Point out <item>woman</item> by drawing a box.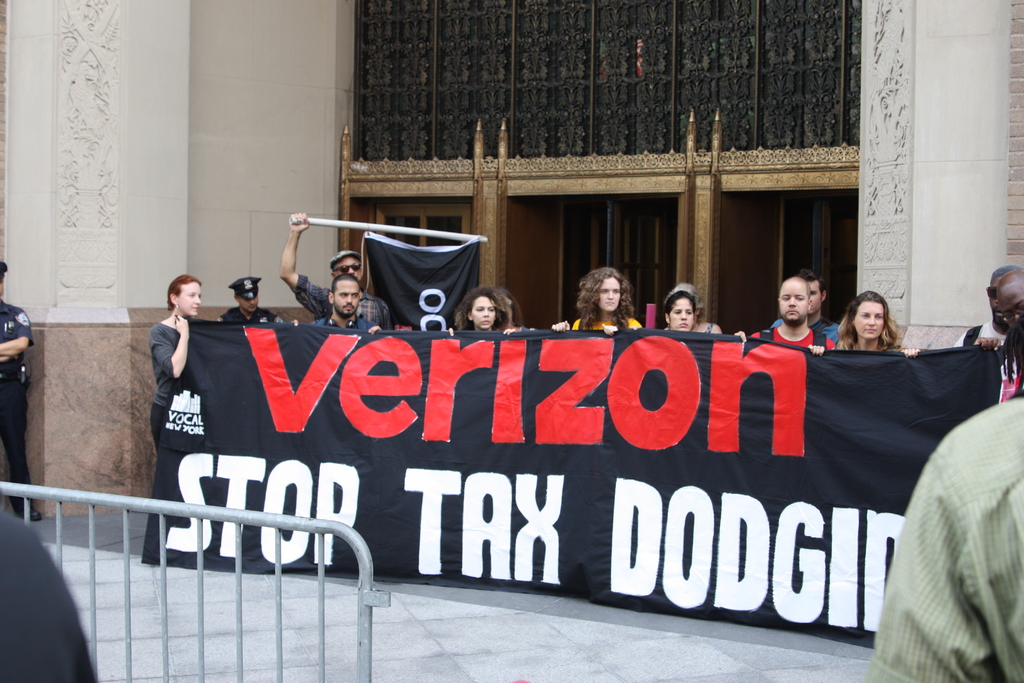
BBox(850, 295, 920, 381).
